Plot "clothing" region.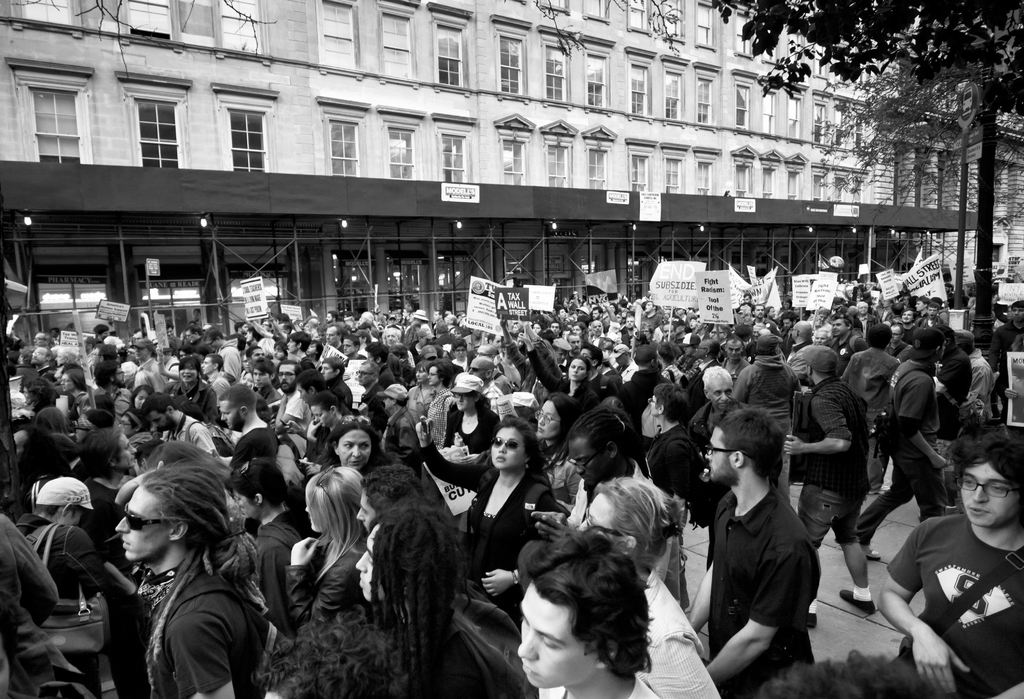
Plotted at left=855, top=356, right=948, bottom=548.
